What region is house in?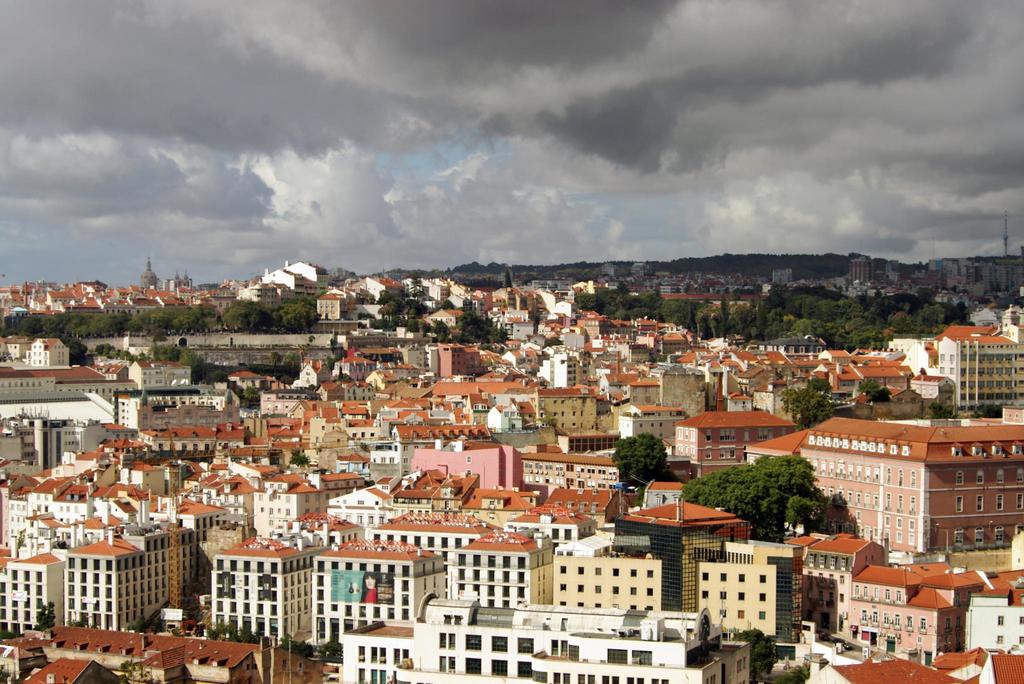
[left=10, top=554, right=65, bottom=639].
